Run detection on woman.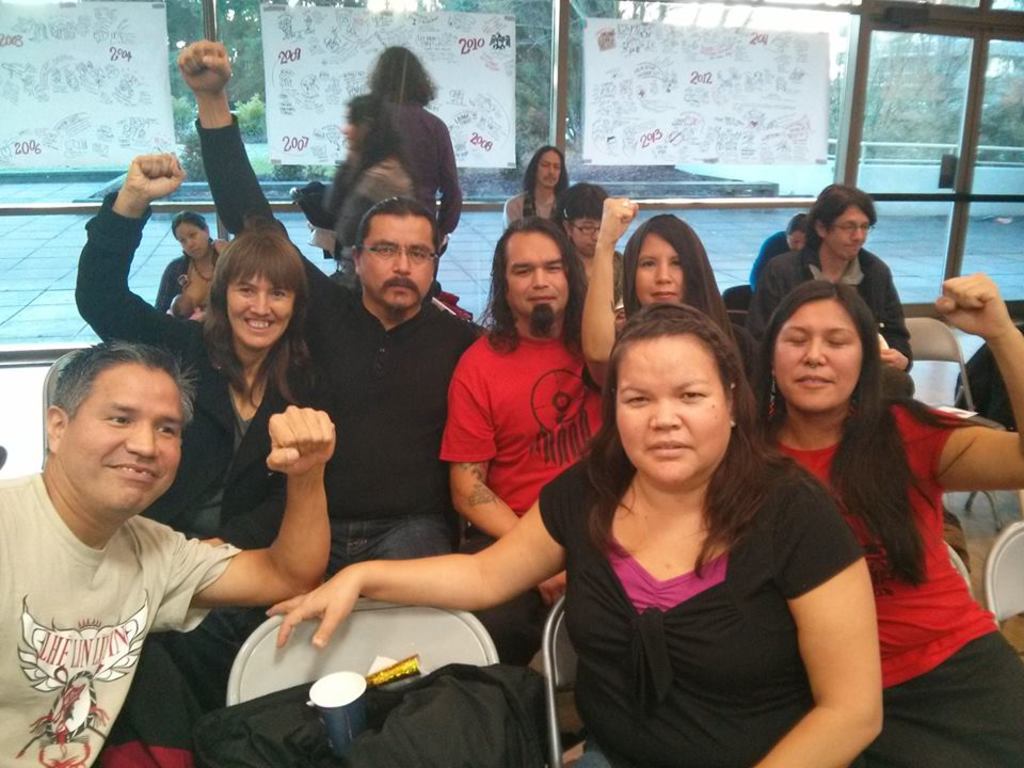
Result: [733, 254, 988, 767].
